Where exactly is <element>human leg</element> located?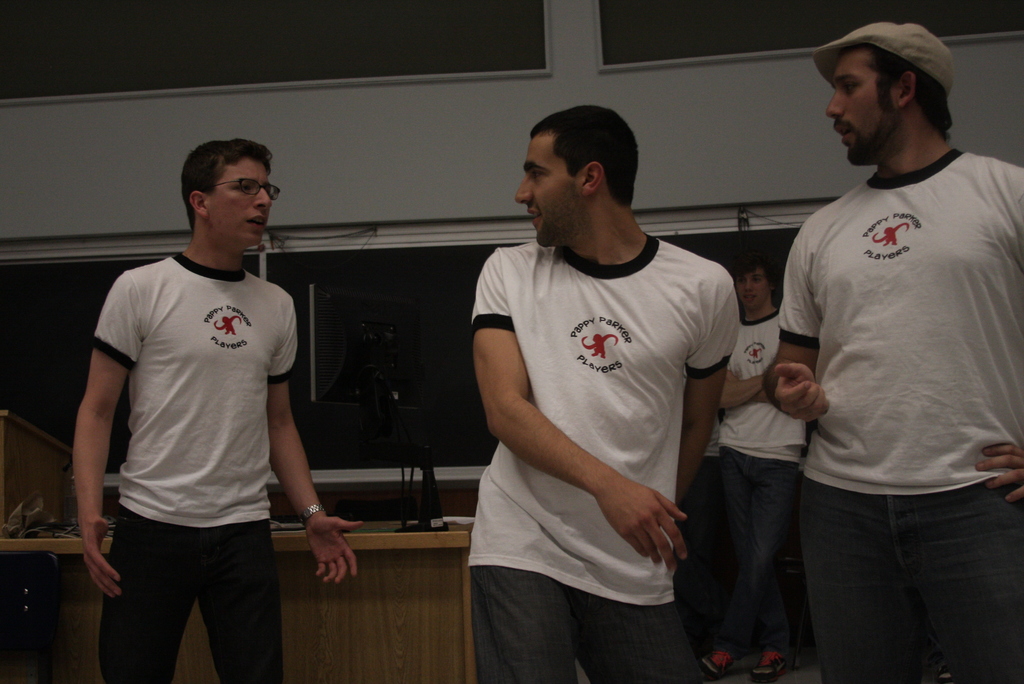
Its bounding box is (701, 453, 798, 677).
